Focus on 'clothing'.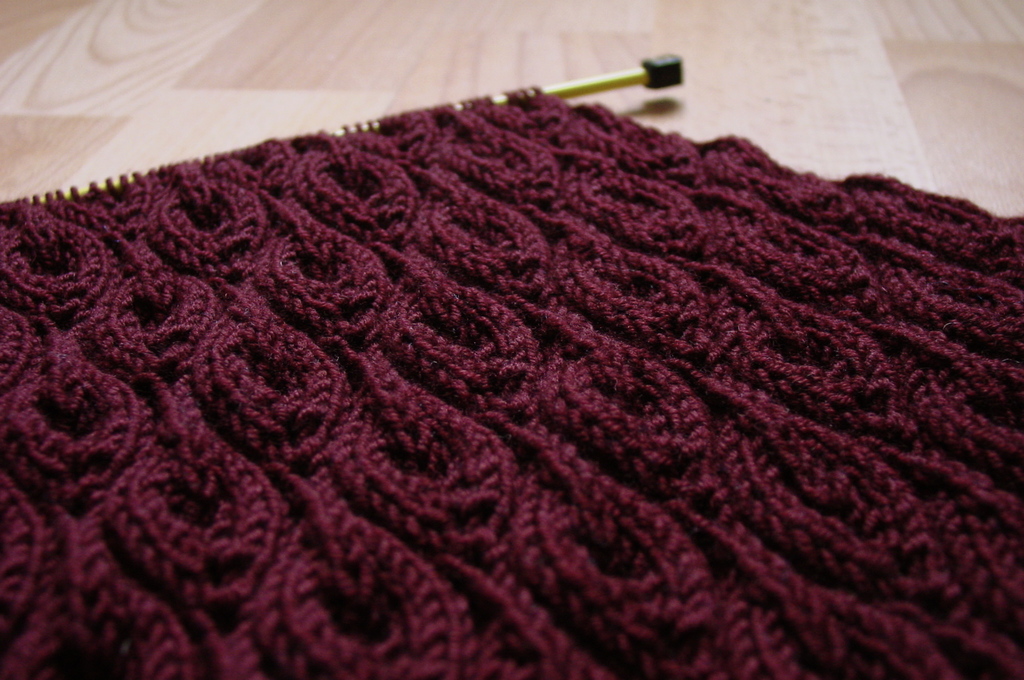
Focused at bbox=[0, 76, 1023, 679].
